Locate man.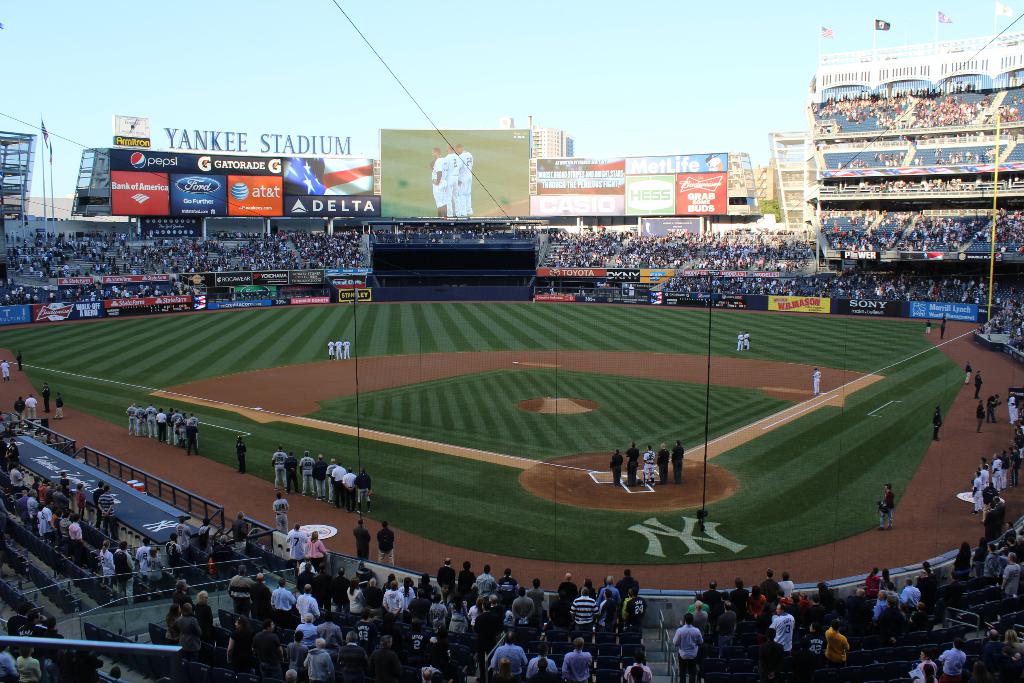
Bounding box: Rect(14, 397, 24, 420).
